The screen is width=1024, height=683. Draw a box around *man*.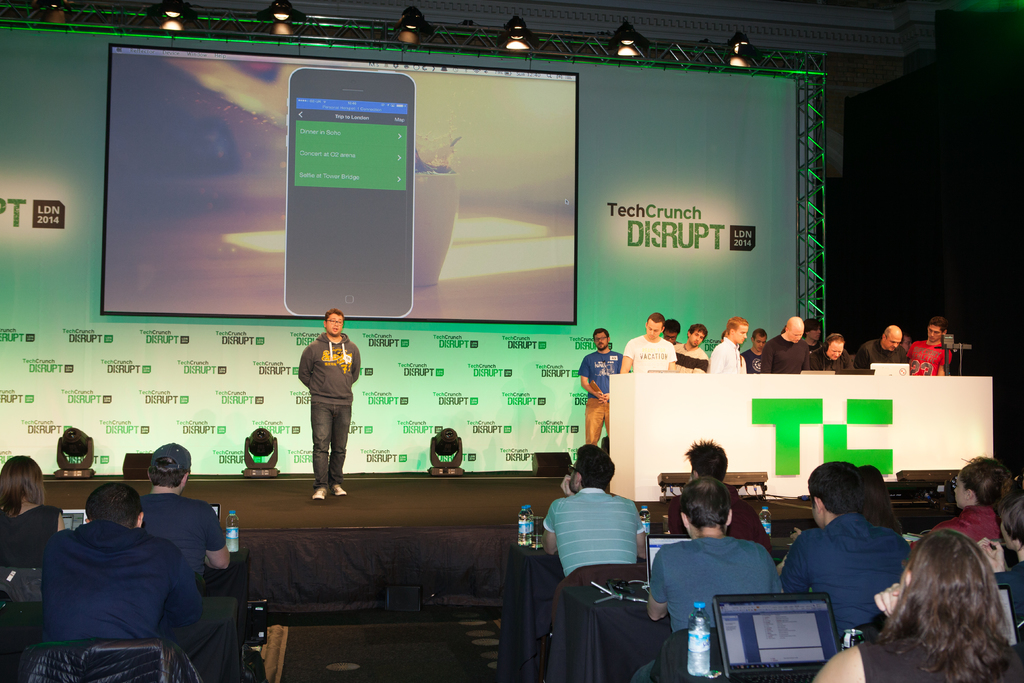
bbox(572, 326, 629, 443).
